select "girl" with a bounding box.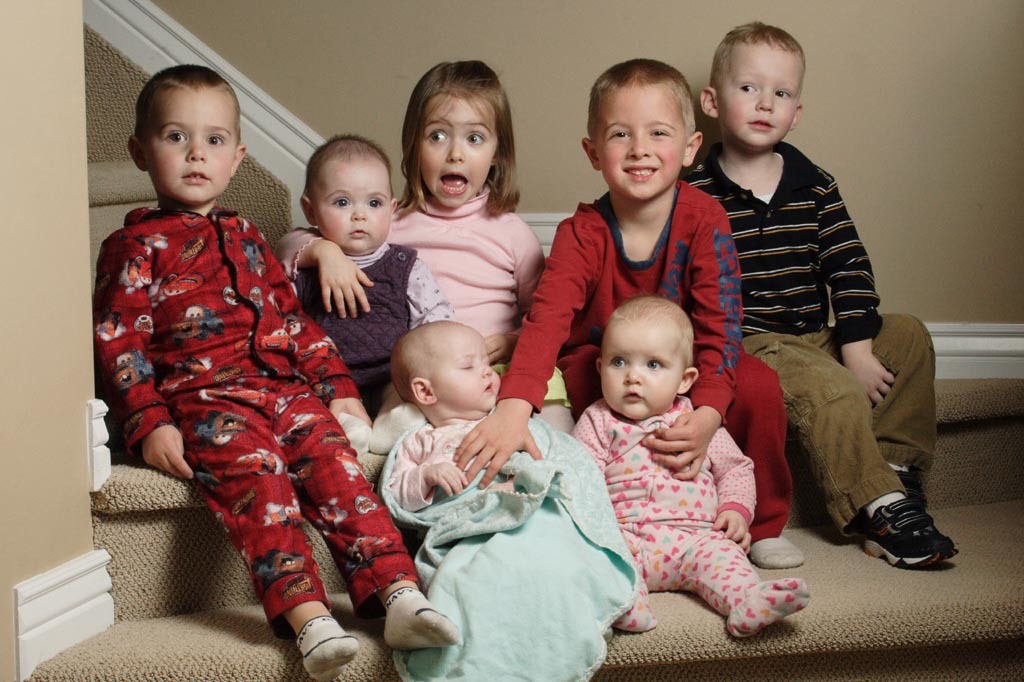
280/63/542/470.
